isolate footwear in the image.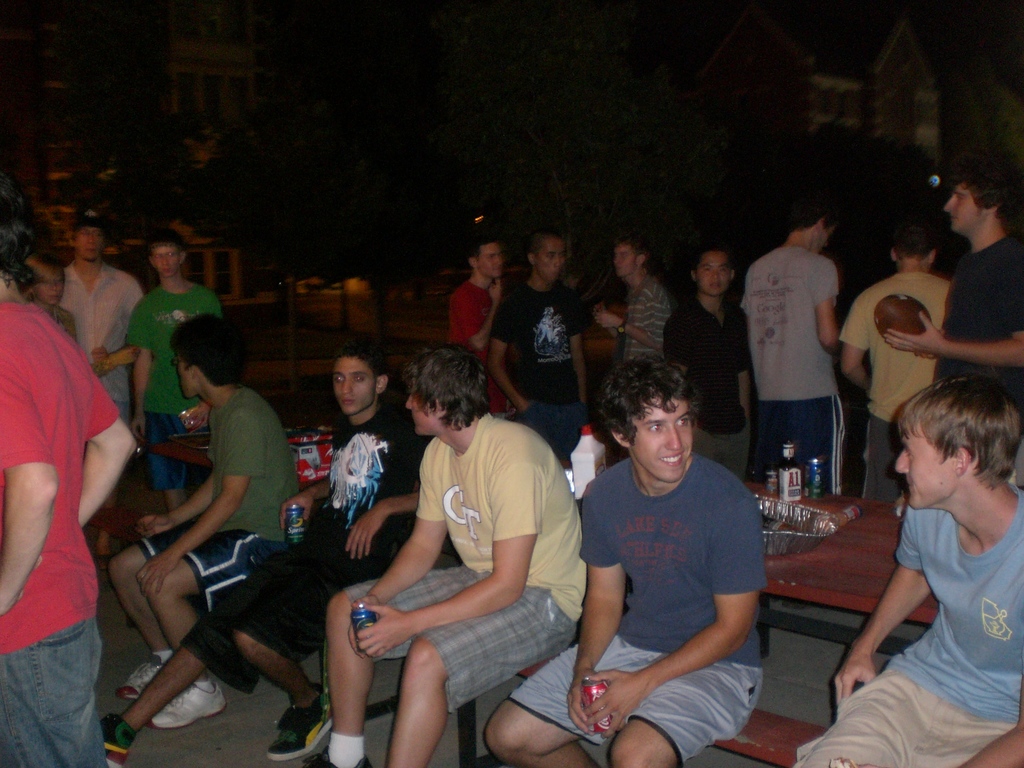
Isolated region: detection(123, 651, 175, 708).
